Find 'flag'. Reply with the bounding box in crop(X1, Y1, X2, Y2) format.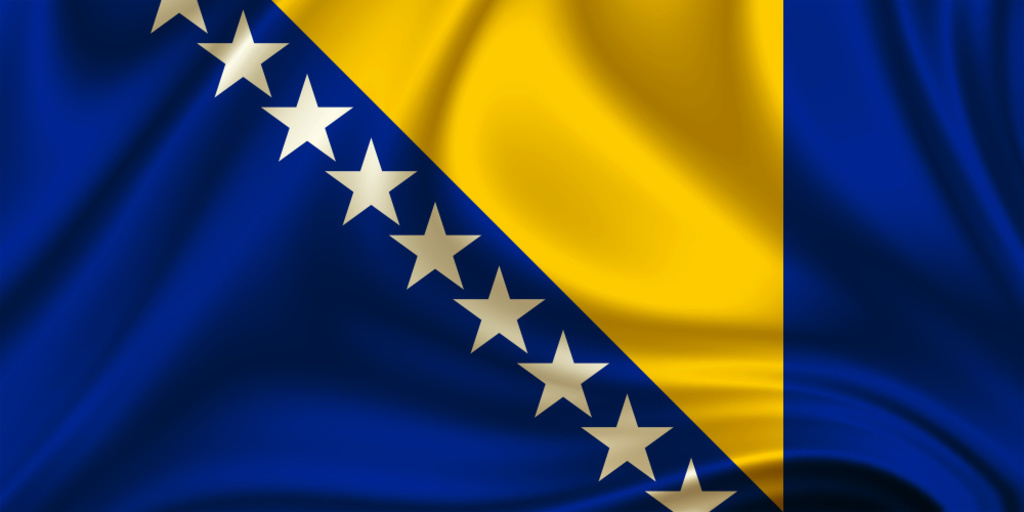
crop(0, 0, 1023, 511).
